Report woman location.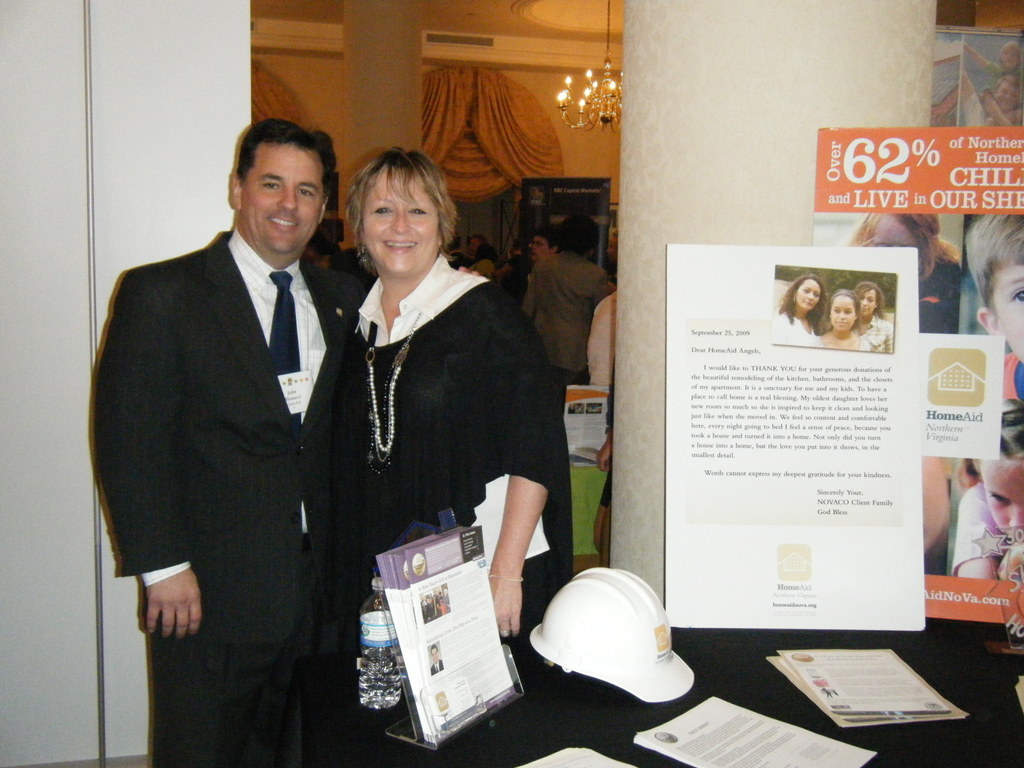
Report: box(768, 273, 828, 347).
